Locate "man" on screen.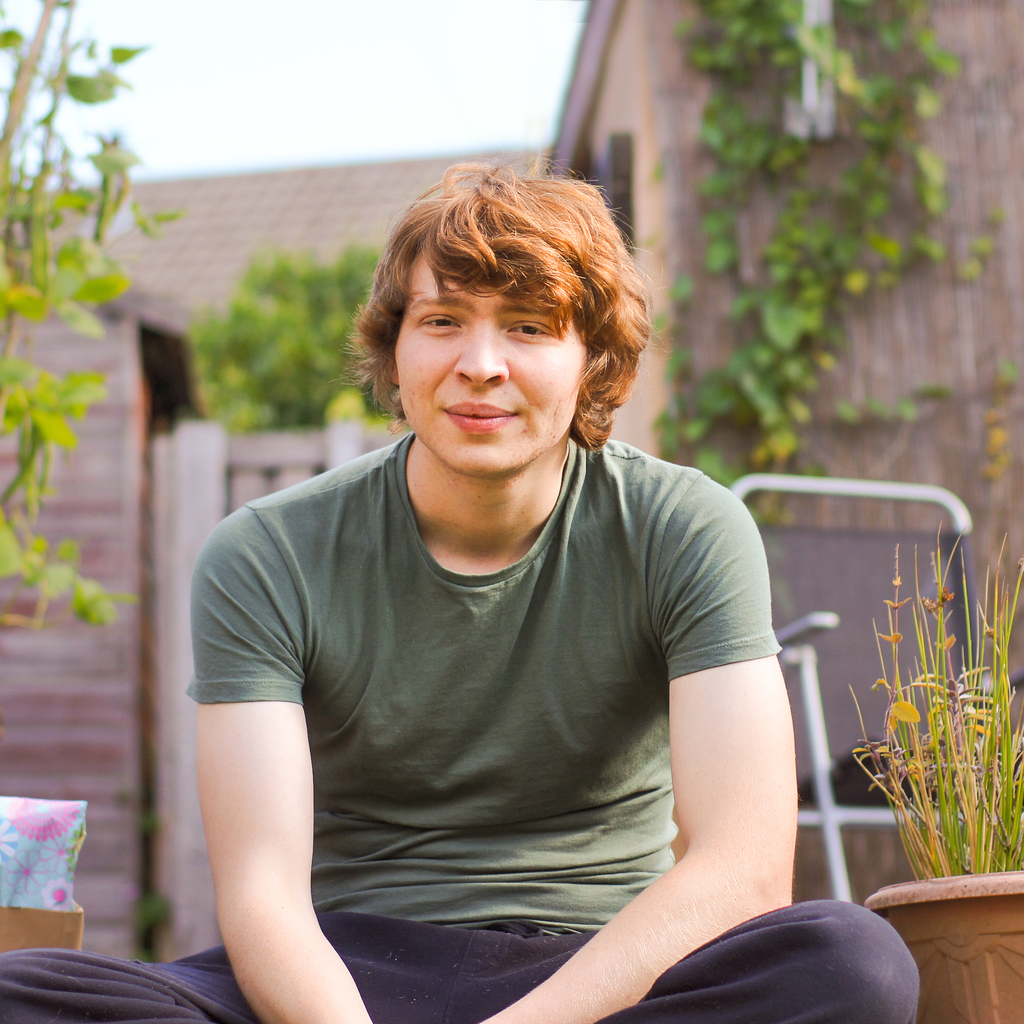
On screen at locate(113, 114, 888, 1005).
